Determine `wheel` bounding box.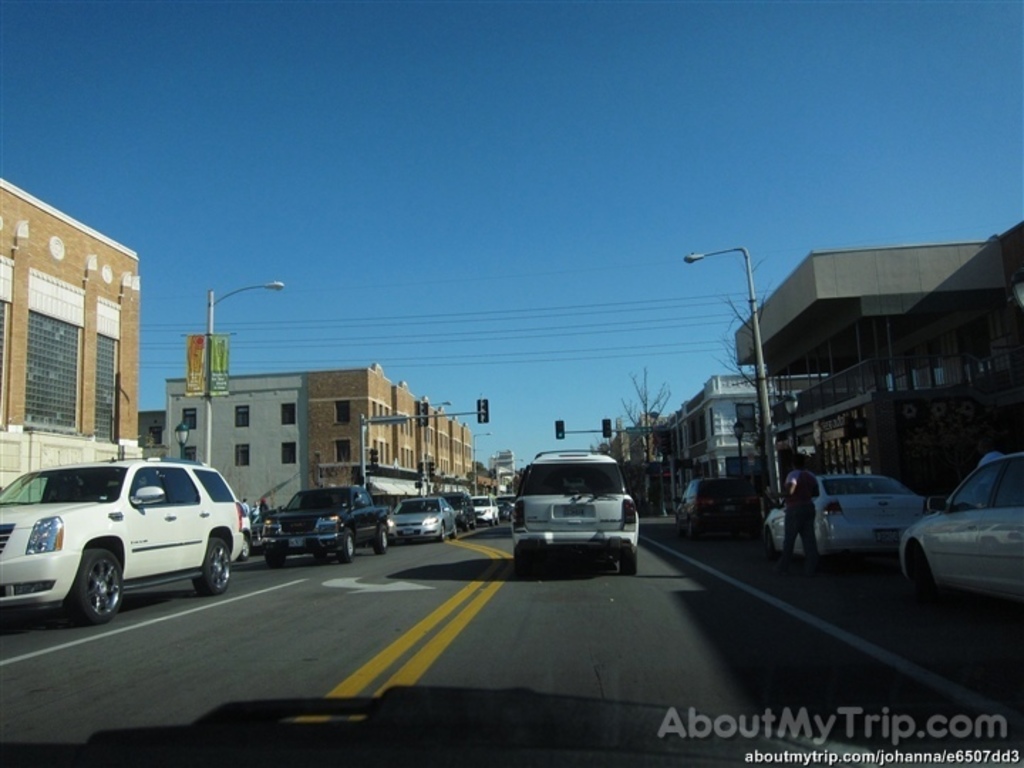
Determined: BBox(427, 523, 445, 540).
